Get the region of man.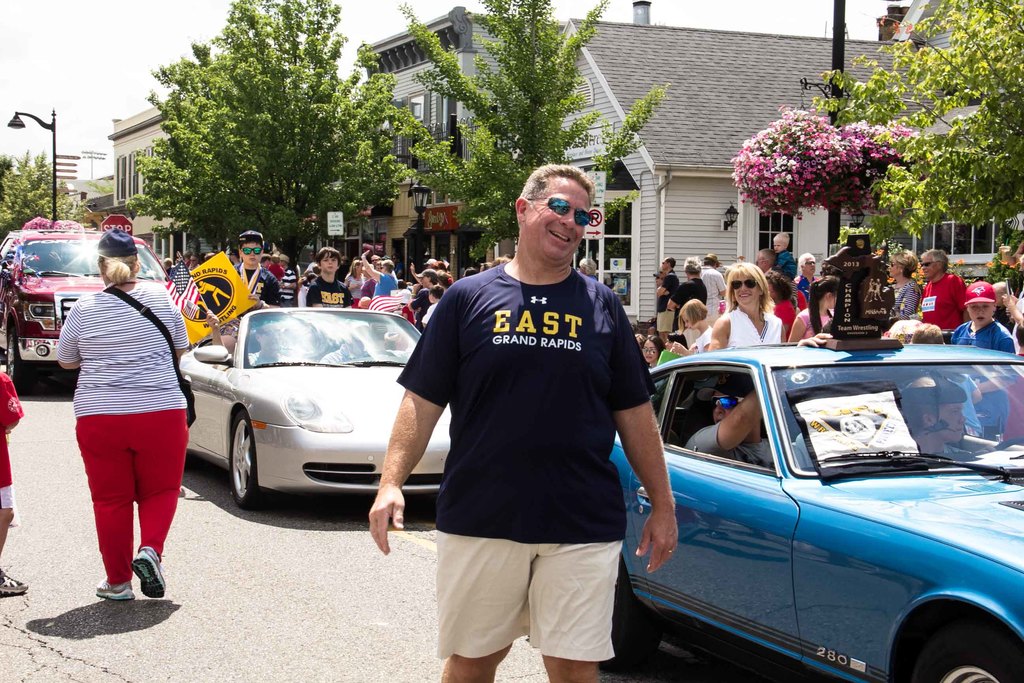
[686, 372, 780, 472].
